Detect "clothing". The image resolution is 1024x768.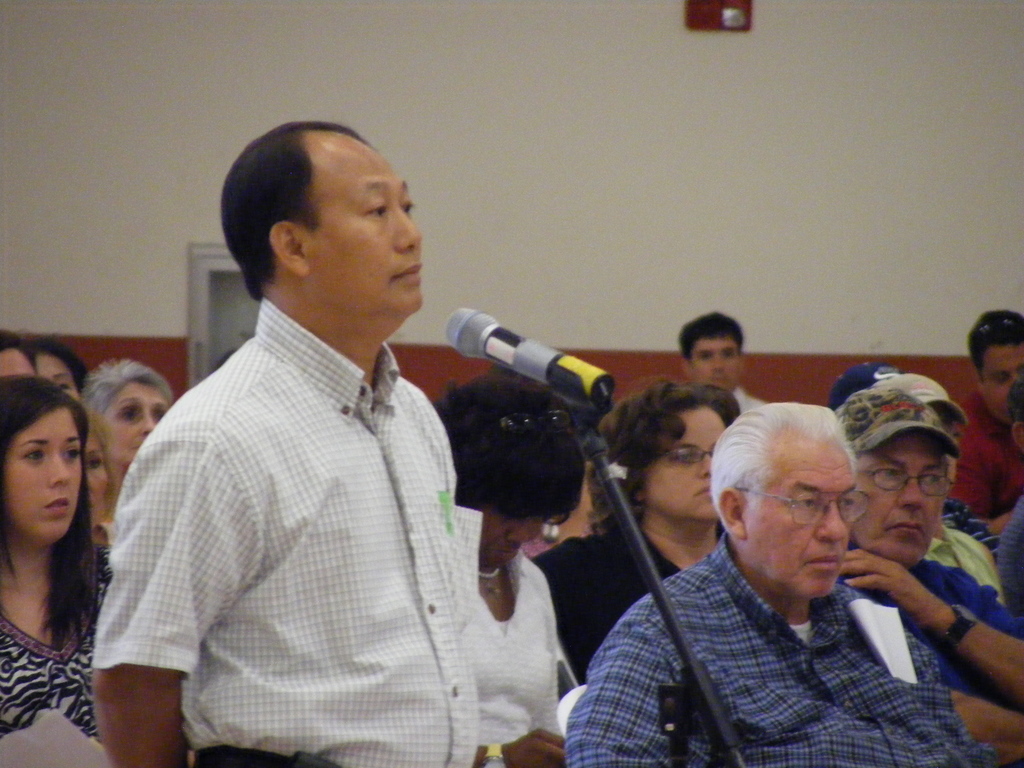
<region>575, 495, 1007, 764</region>.
